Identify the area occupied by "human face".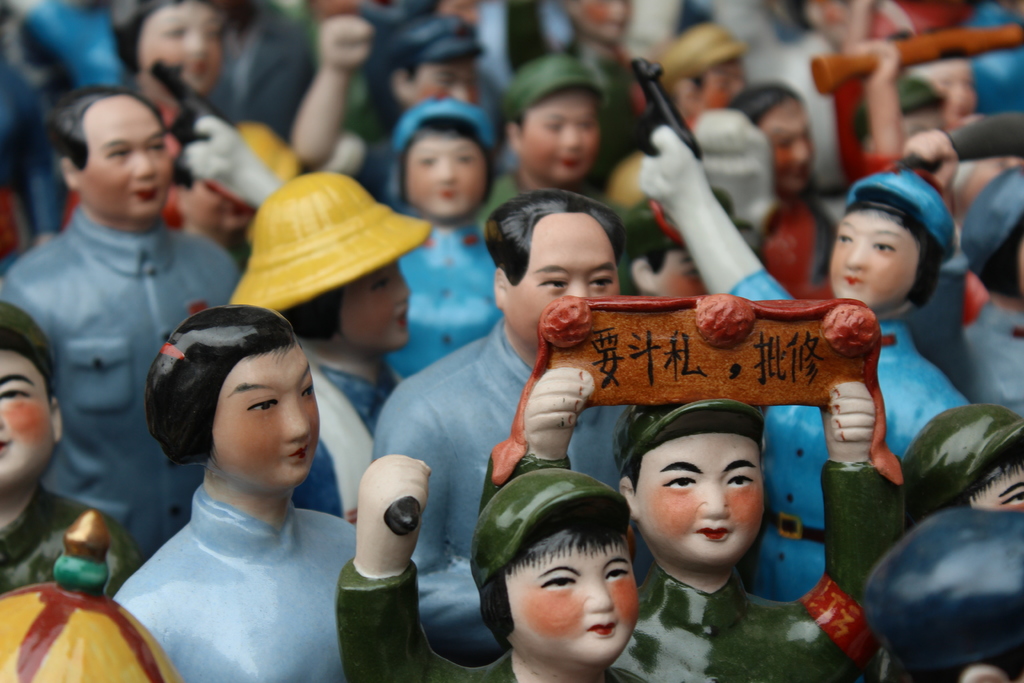
Area: BBox(657, 251, 710, 297).
